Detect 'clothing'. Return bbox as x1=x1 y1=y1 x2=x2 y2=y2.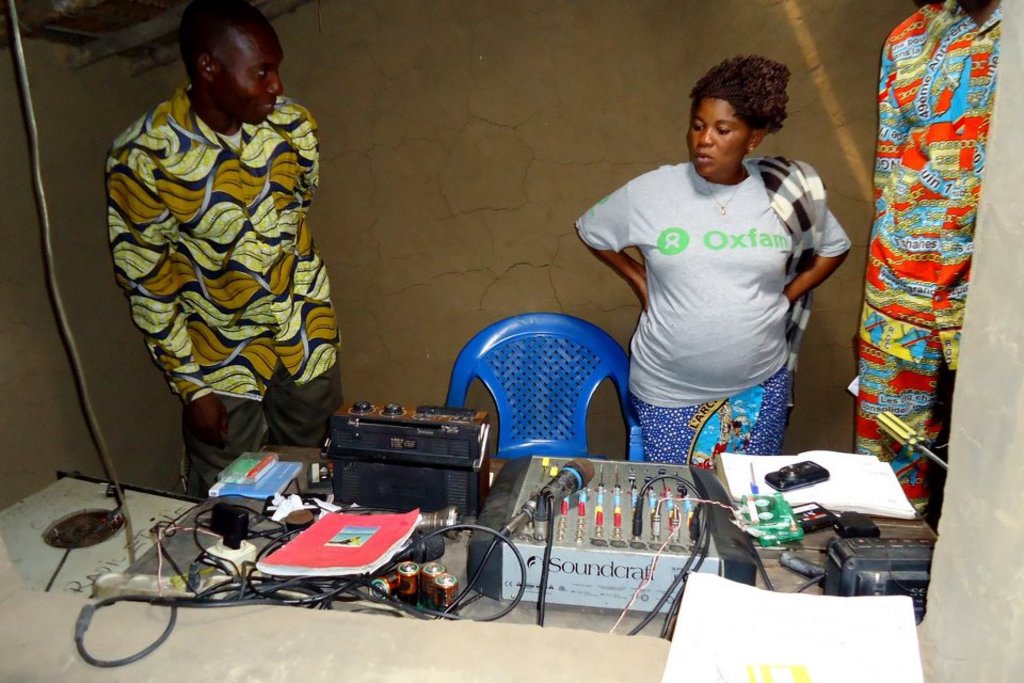
x1=871 y1=0 x2=1001 y2=512.
